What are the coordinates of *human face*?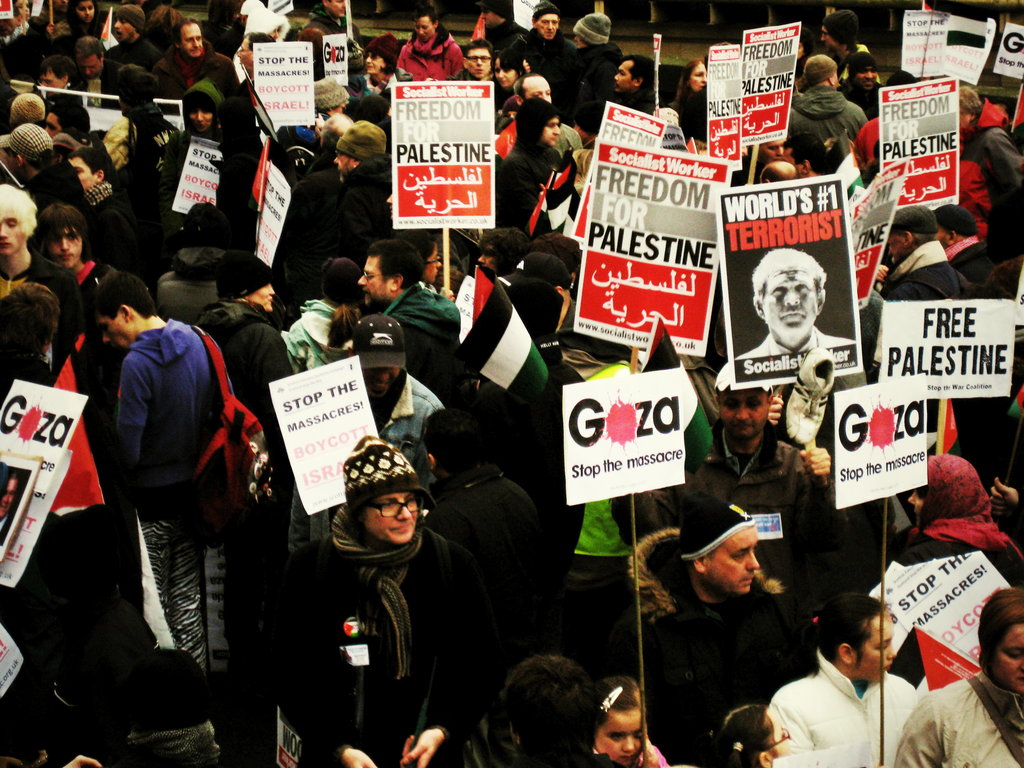
{"left": 370, "top": 491, "right": 419, "bottom": 545}.
